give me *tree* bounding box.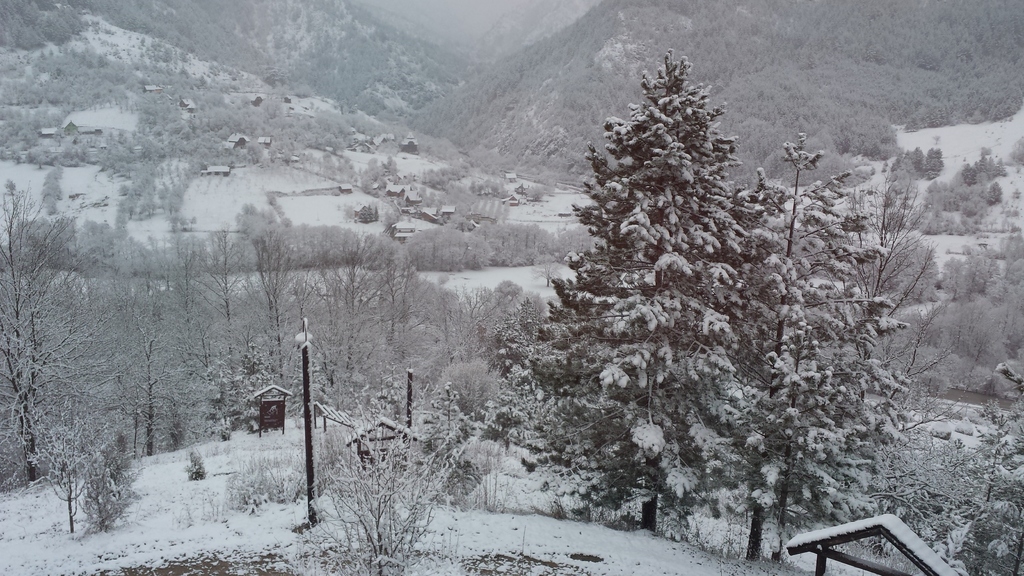
select_region(175, 230, 255, 435).
